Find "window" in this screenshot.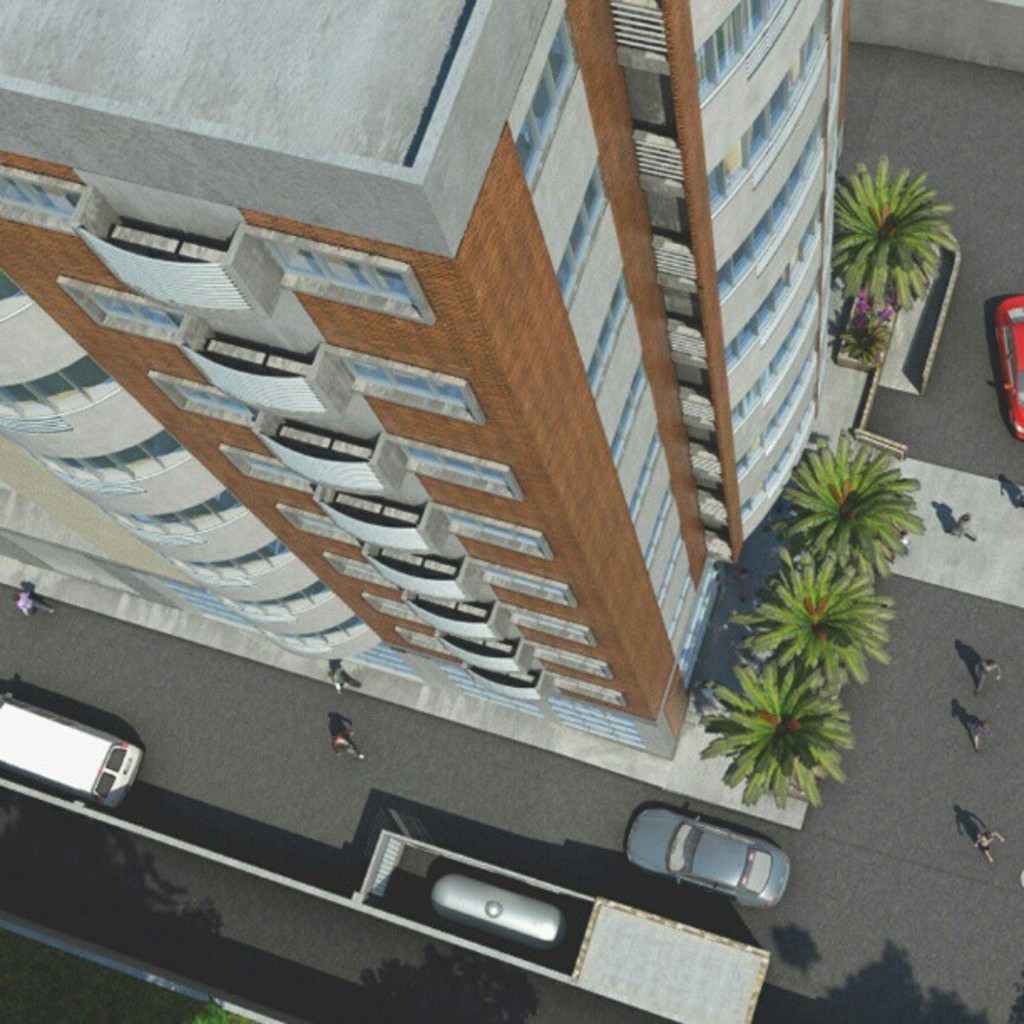
The bounding box for "window" is pyautogui.locateOnScreen(361, 592, 425, 627).
